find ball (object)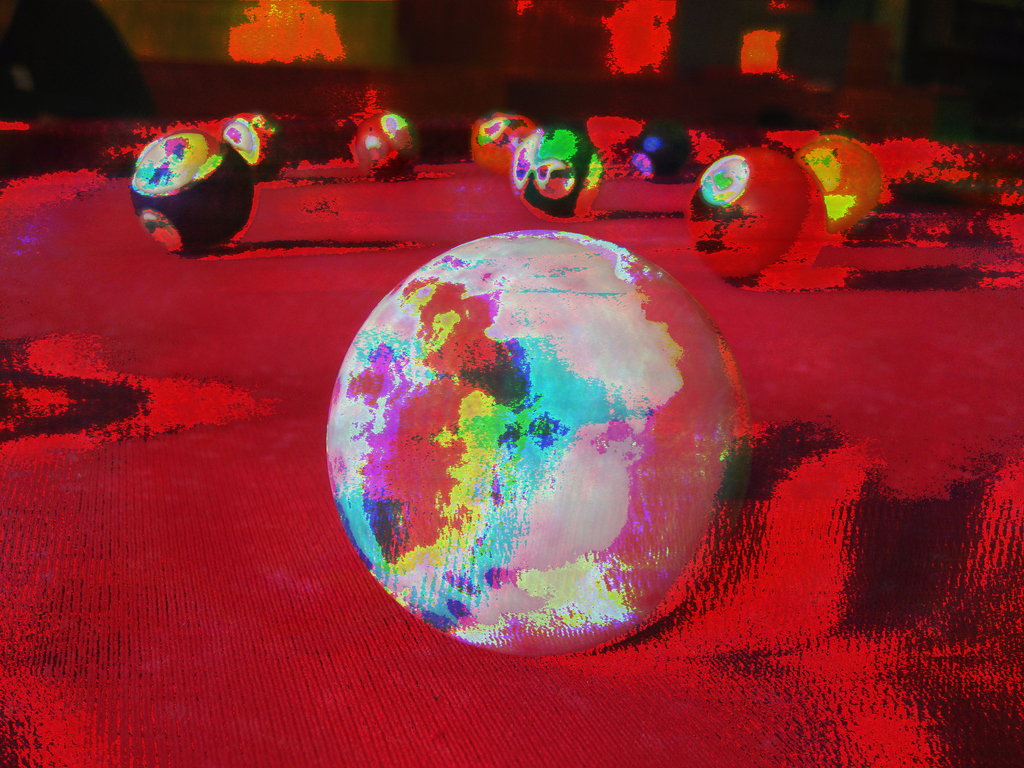
471 113 528 173
